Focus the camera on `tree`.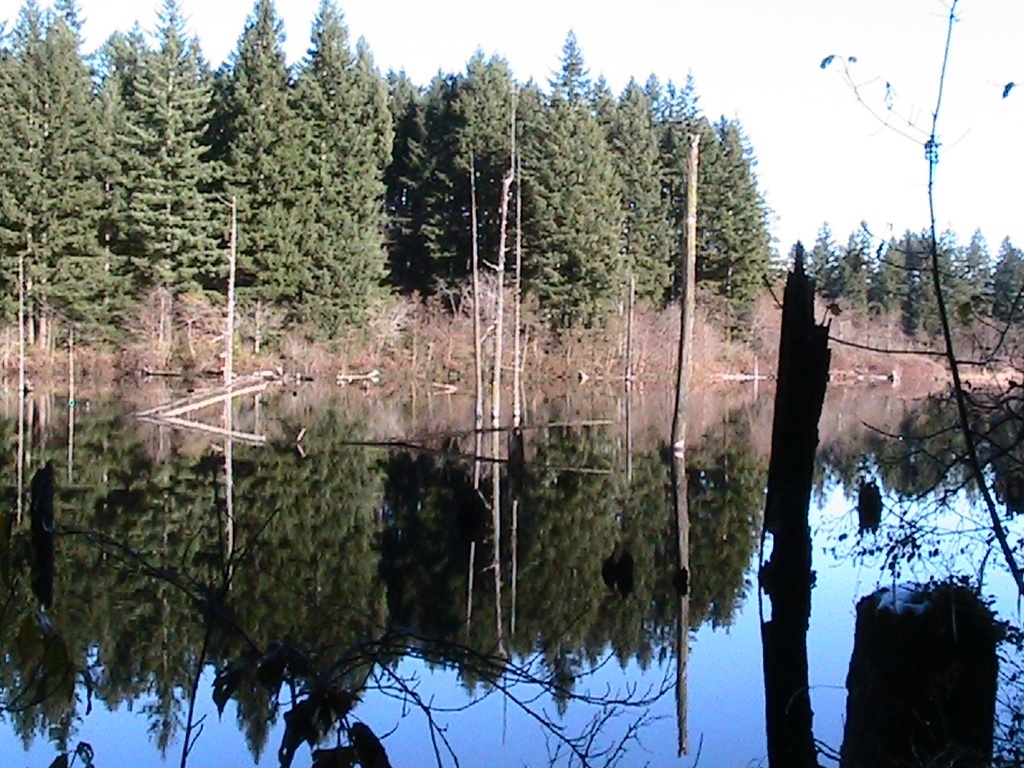
Focus region: select_region(210, 0, 323, 319).
